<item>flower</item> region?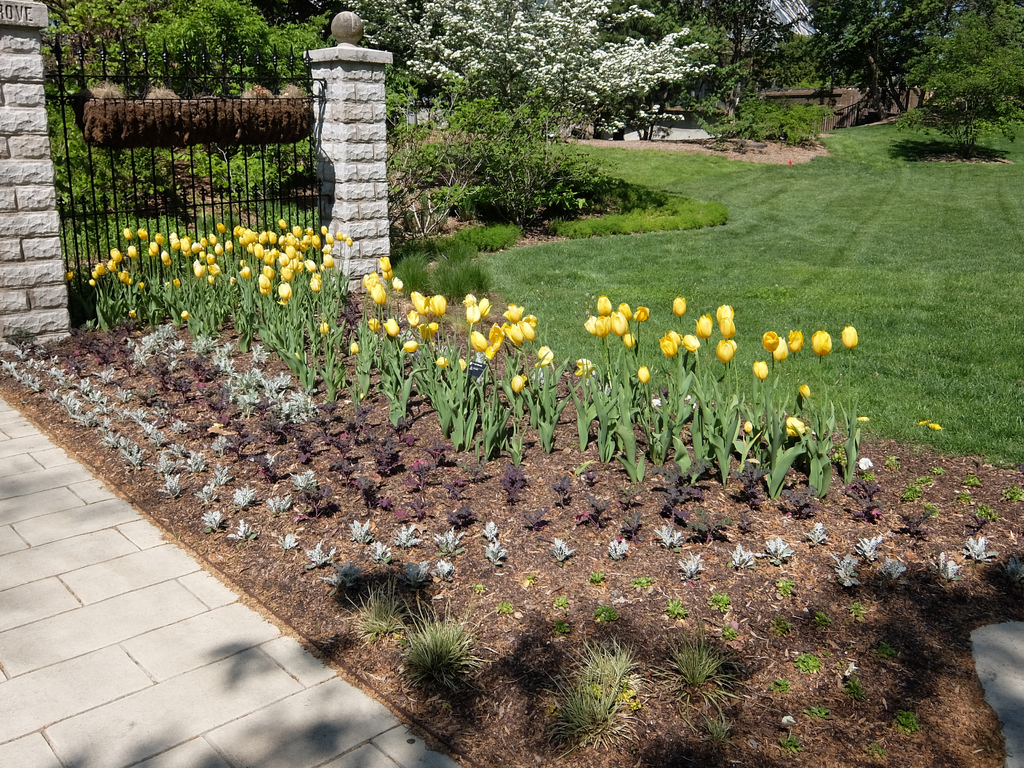
{"left": 785, "top": 415, "right": 805, "bottom": 436}
